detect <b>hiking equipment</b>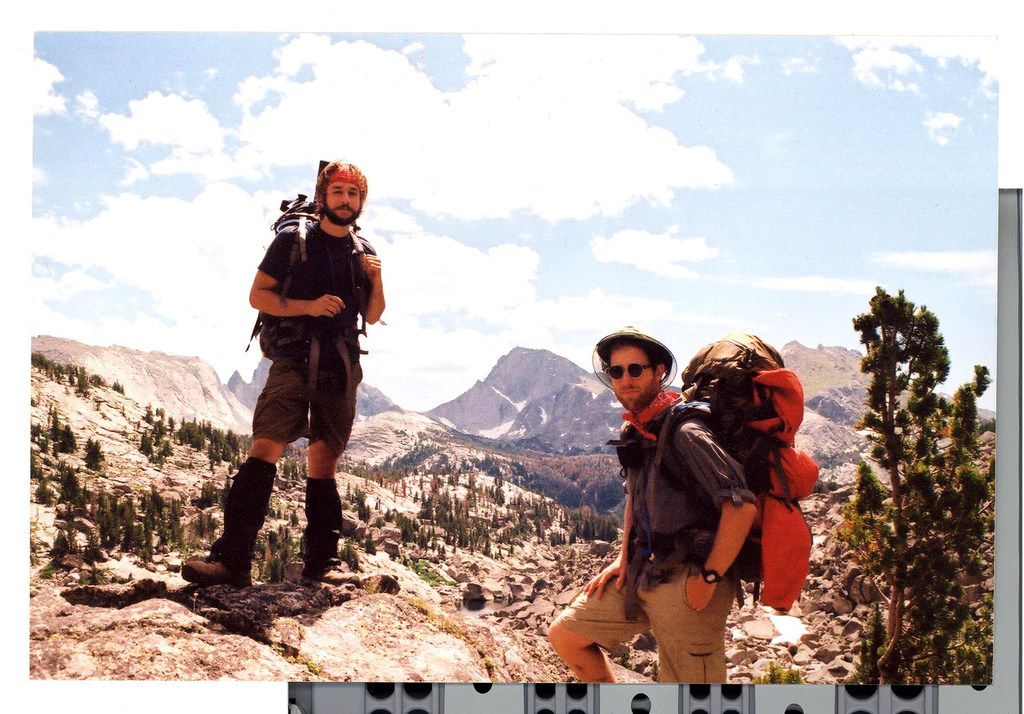
crop(298, 559, 362, 587)
